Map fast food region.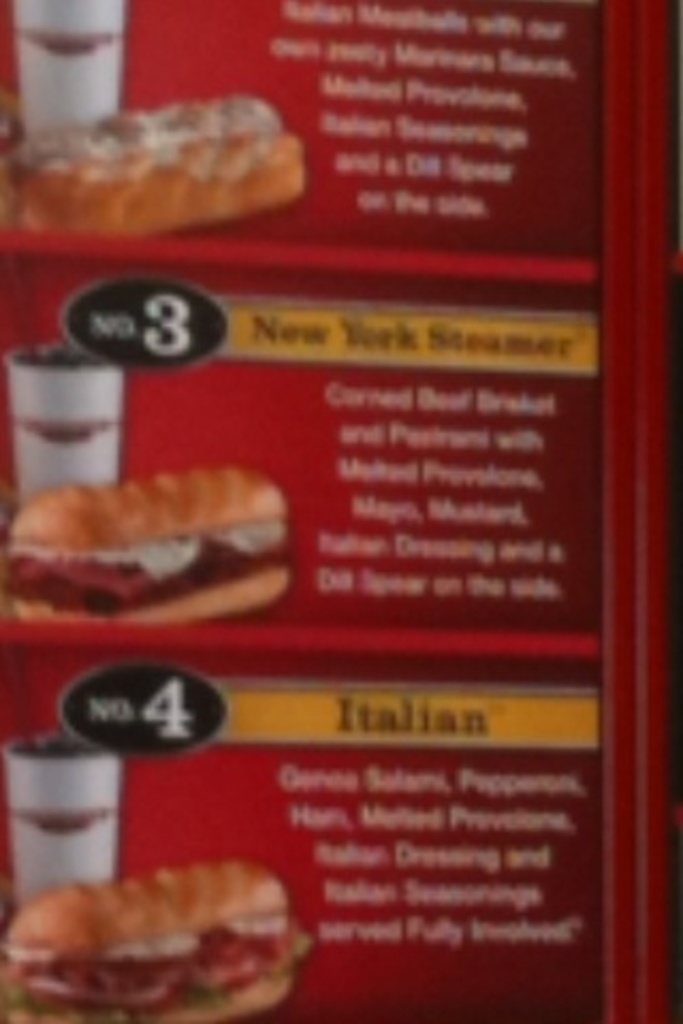
Mapped to 0,98,316,237.
